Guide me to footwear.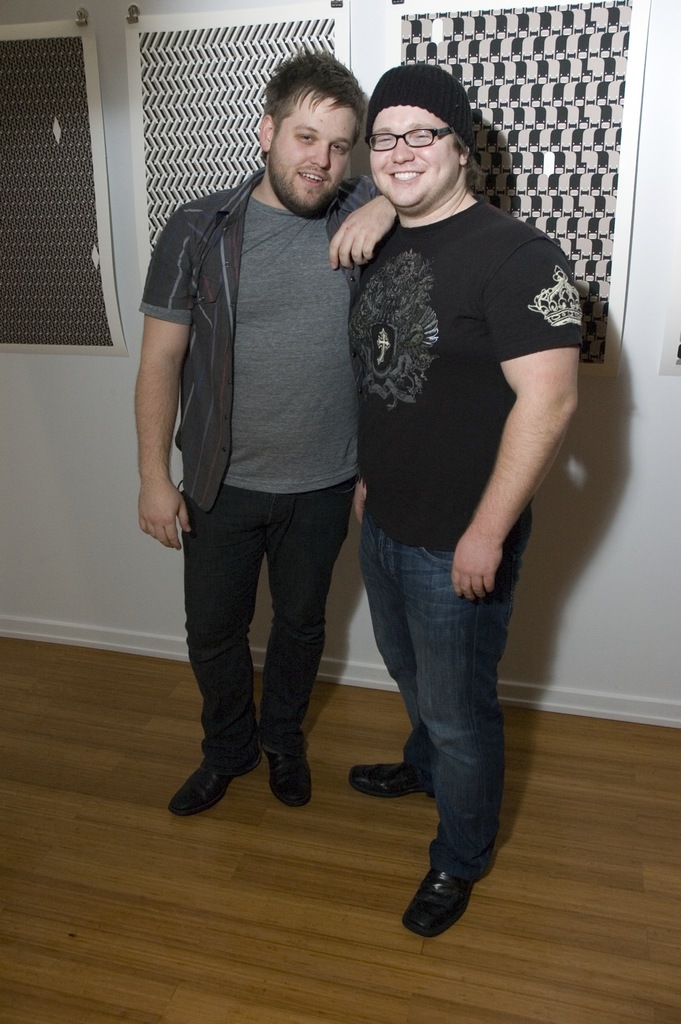
Guidance: 169 748 264 816.
